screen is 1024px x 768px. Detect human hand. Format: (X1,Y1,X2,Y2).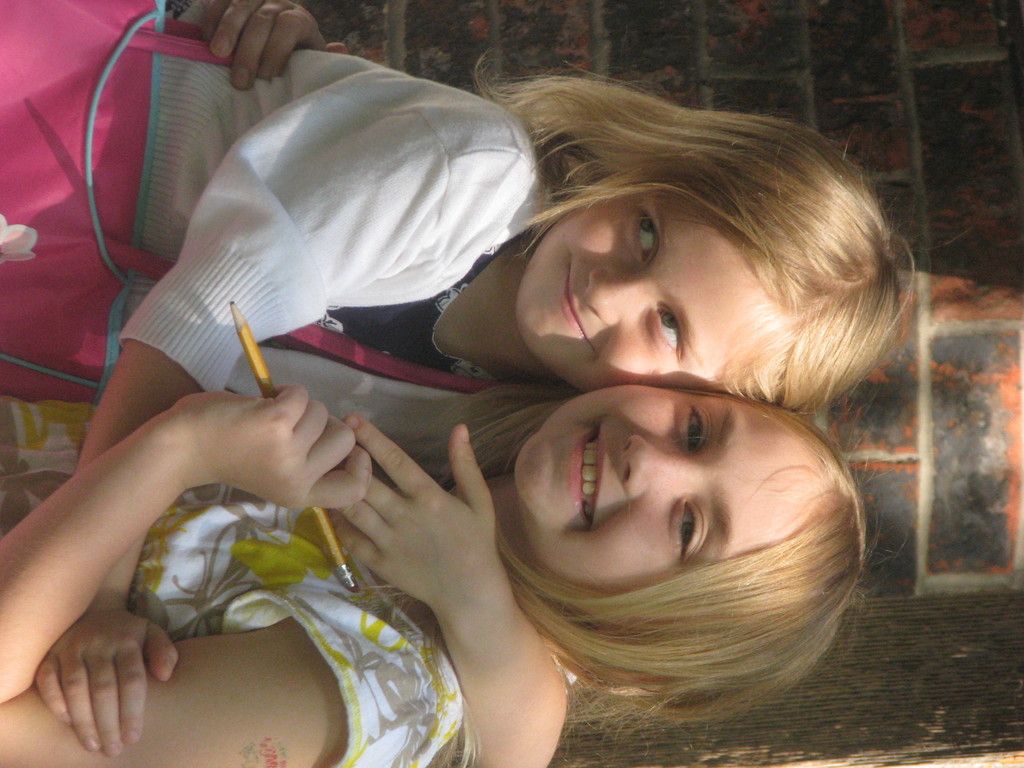
(33,607,179,758).
